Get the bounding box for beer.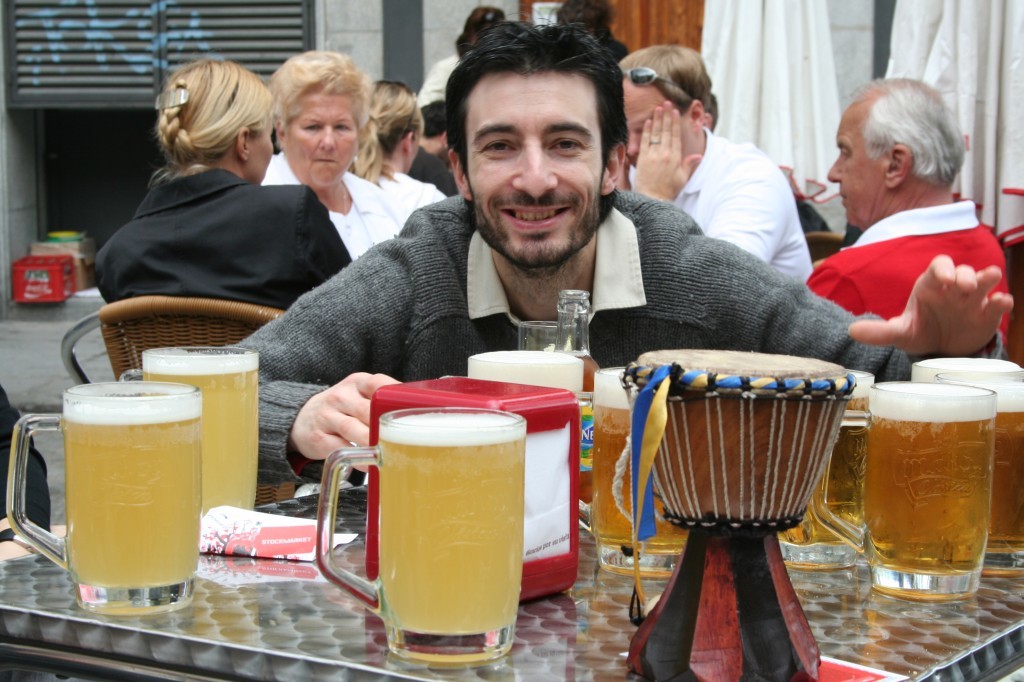
box=[925, 366, 1023, 574].
